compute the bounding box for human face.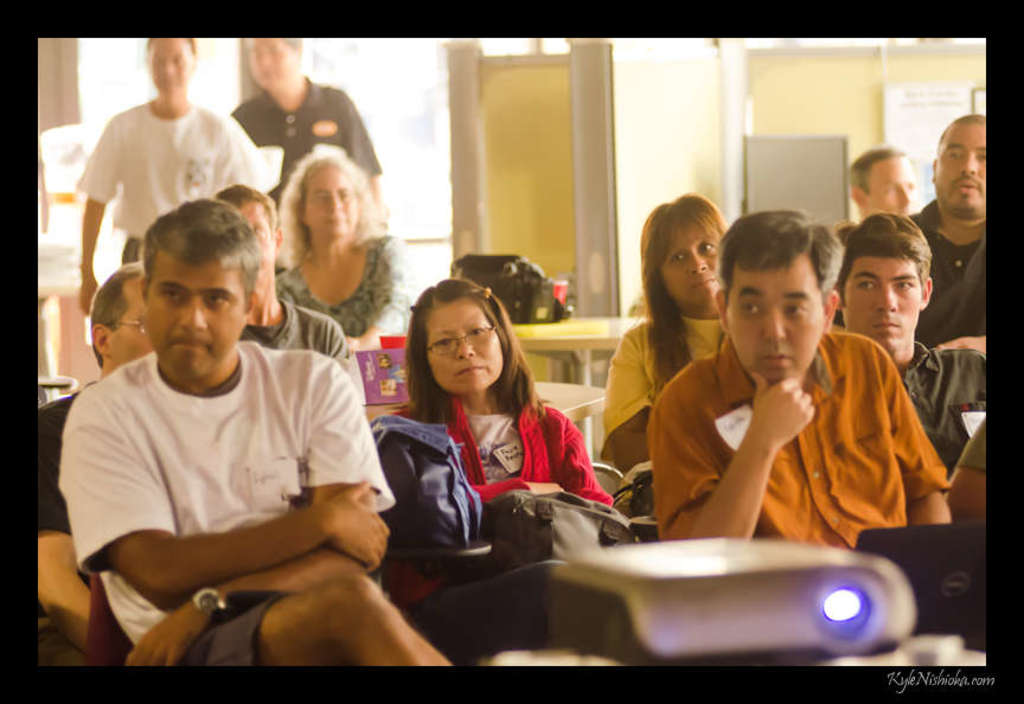
box(667, 228, 721, 309).
